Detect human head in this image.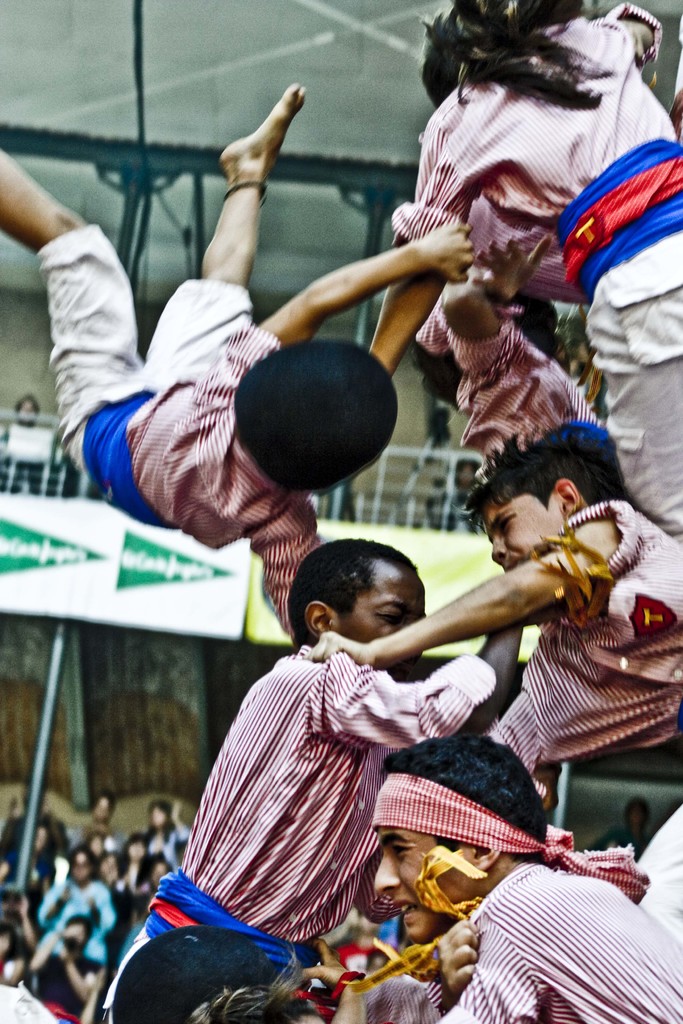
Detection: l=461, t=424, r=622, b=567.
